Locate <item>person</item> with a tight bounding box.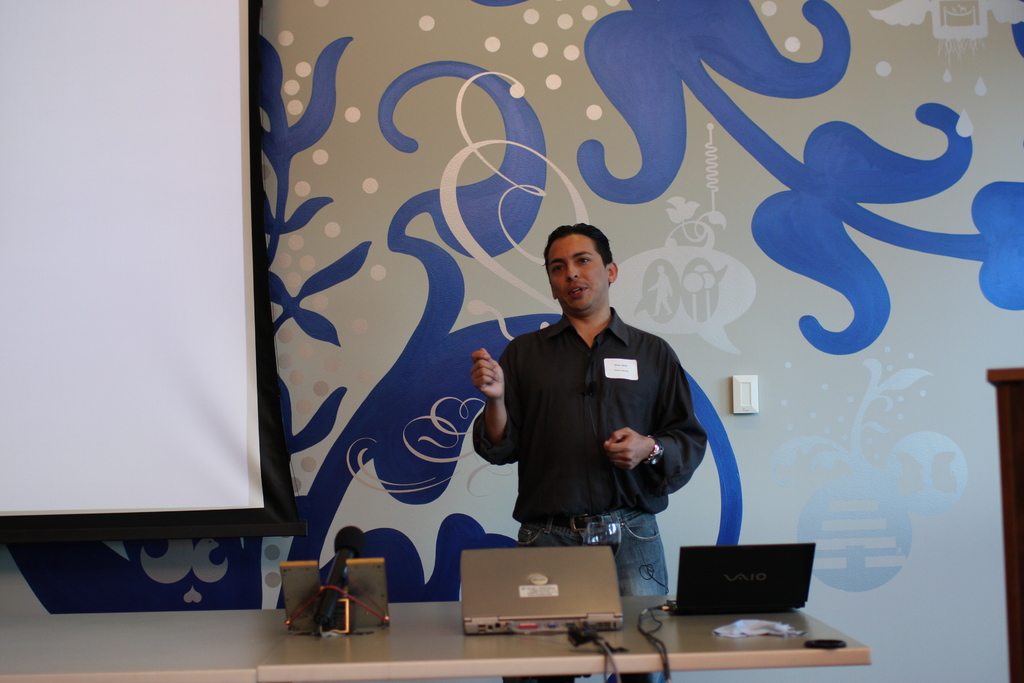
(x1=472, y1=226, x2=707, y2=682).
